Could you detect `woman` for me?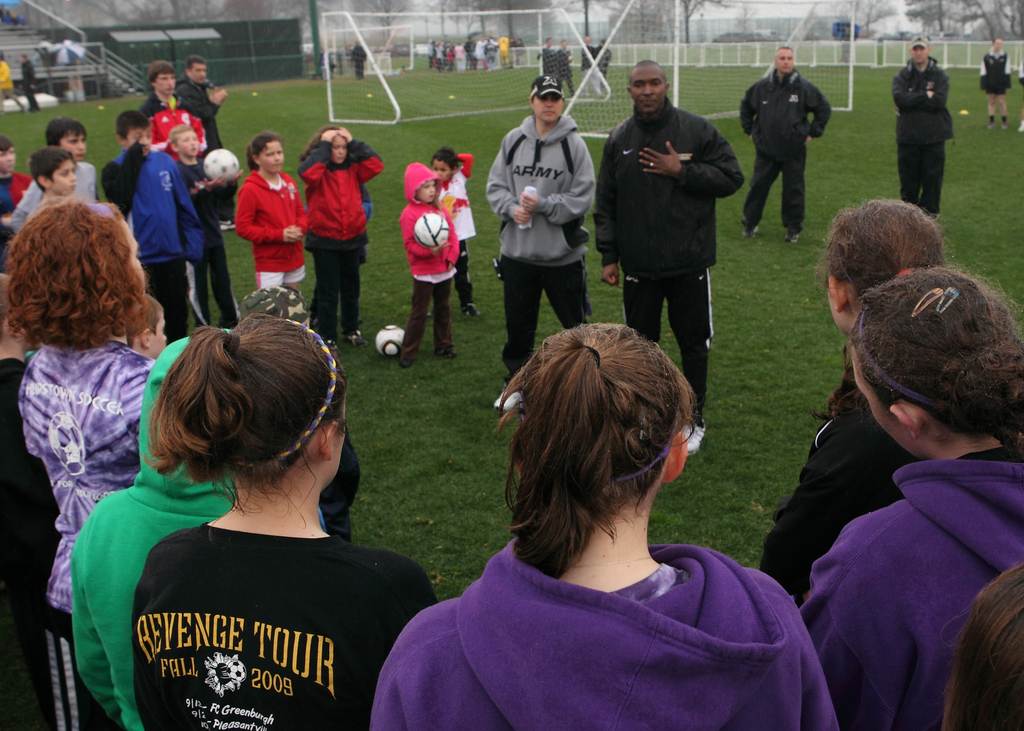
Detection result: x1=801, y1=263, x2=1023, y2=730.
